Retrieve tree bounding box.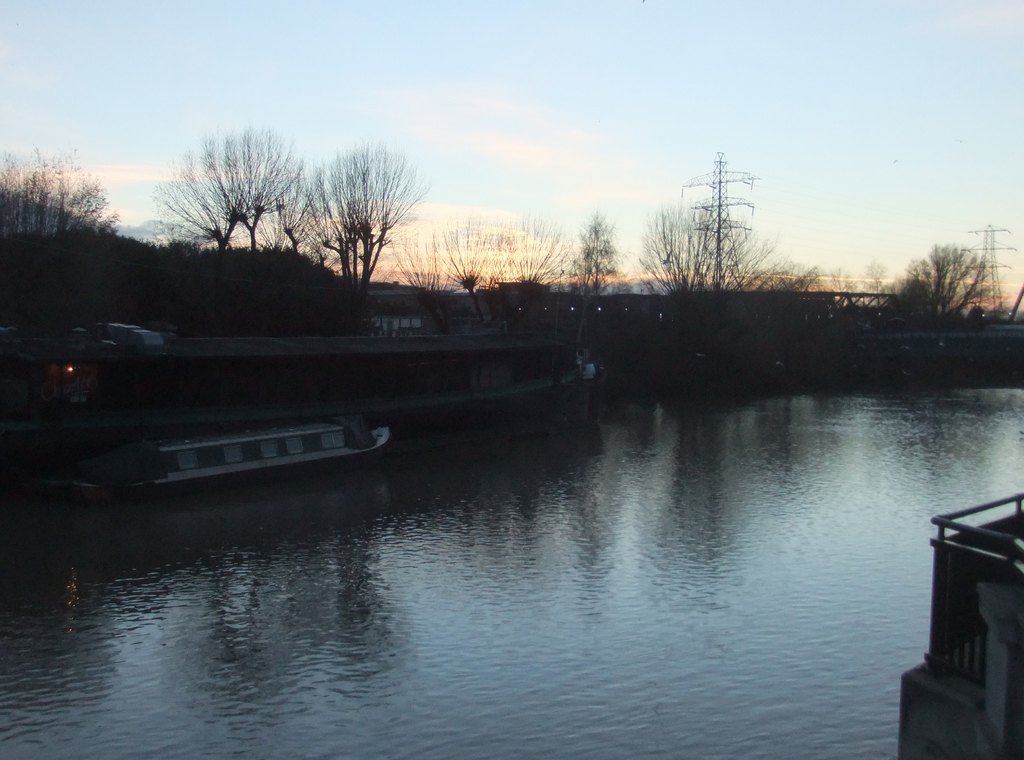
Bounding box: pyautogui.locateOnScreen(628, 197, 824, 316).
